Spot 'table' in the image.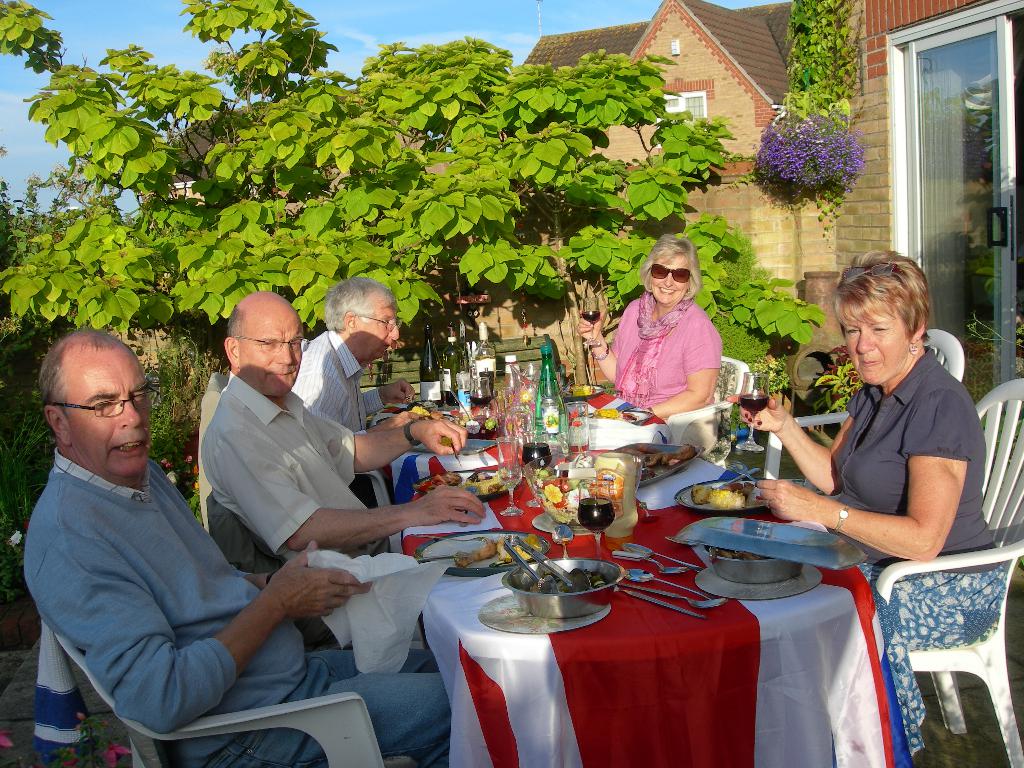
'table' found at <region>391, 404, 916, 767</region>.
